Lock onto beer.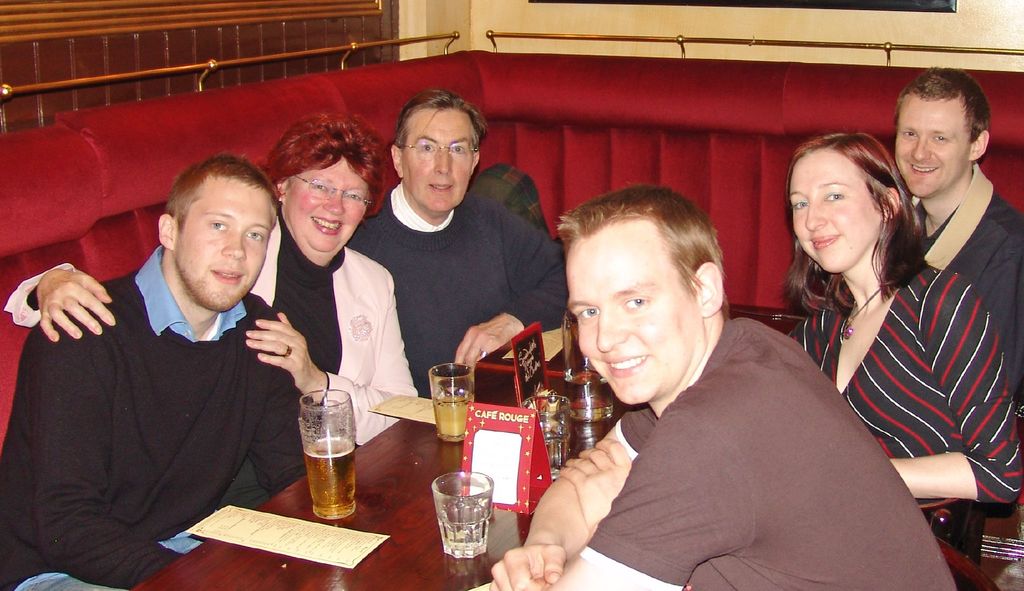
Locked: 556:368:610:412.
